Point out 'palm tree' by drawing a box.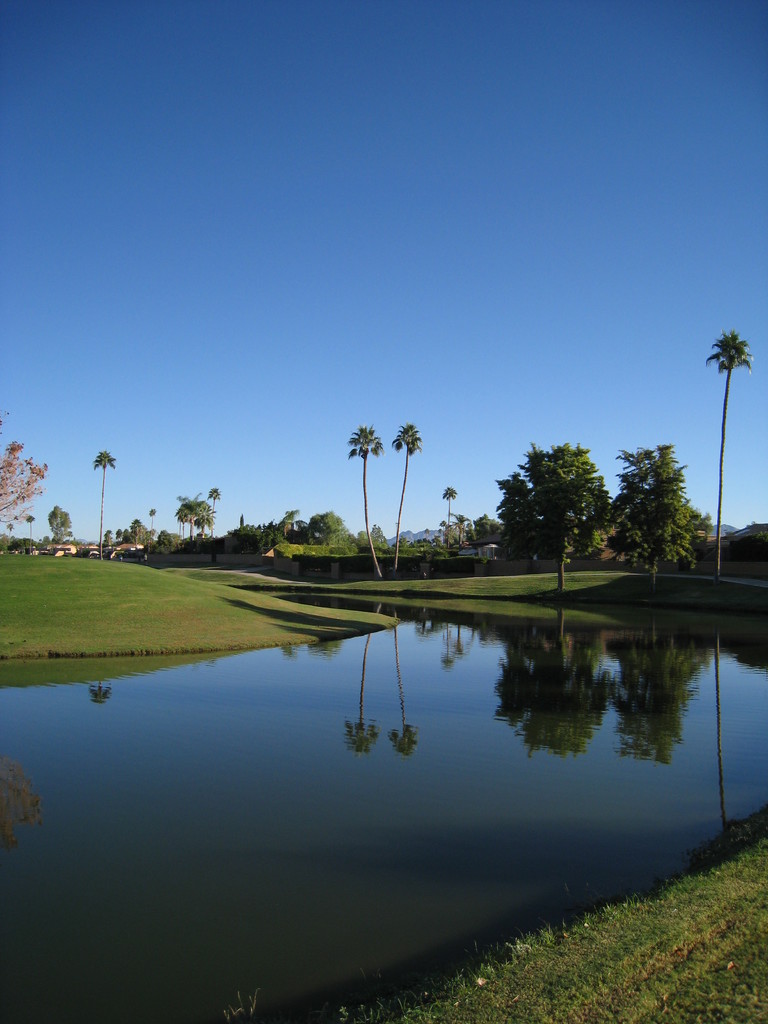
172 493 187 547.
